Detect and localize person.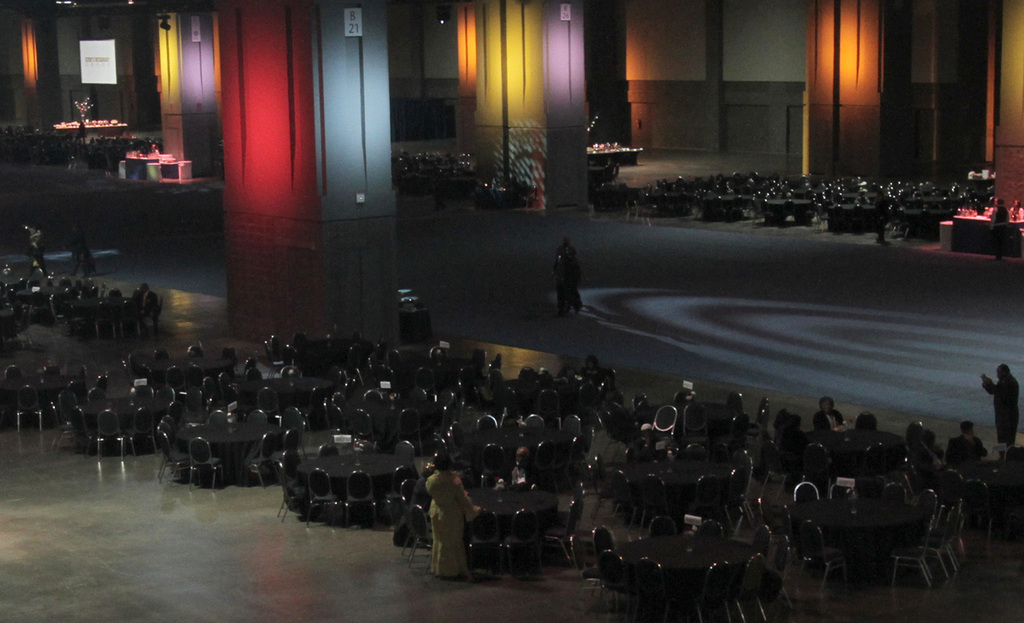
Localized at crop(1009, 195, 1023, 221).
